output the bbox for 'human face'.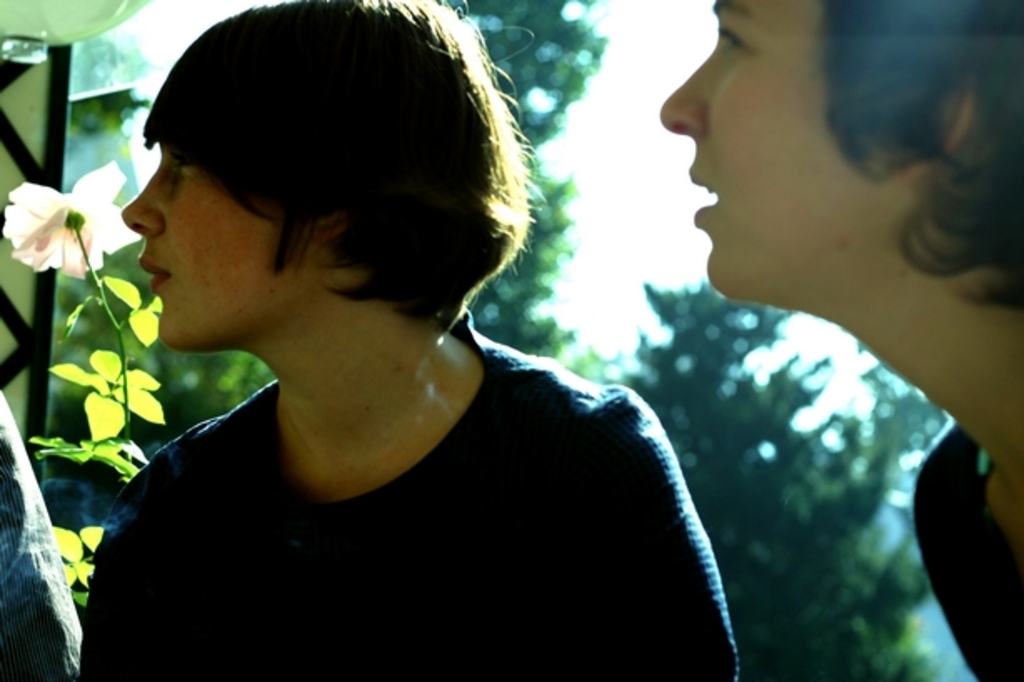
(left=122, top=138, right=324, bottom=352).
